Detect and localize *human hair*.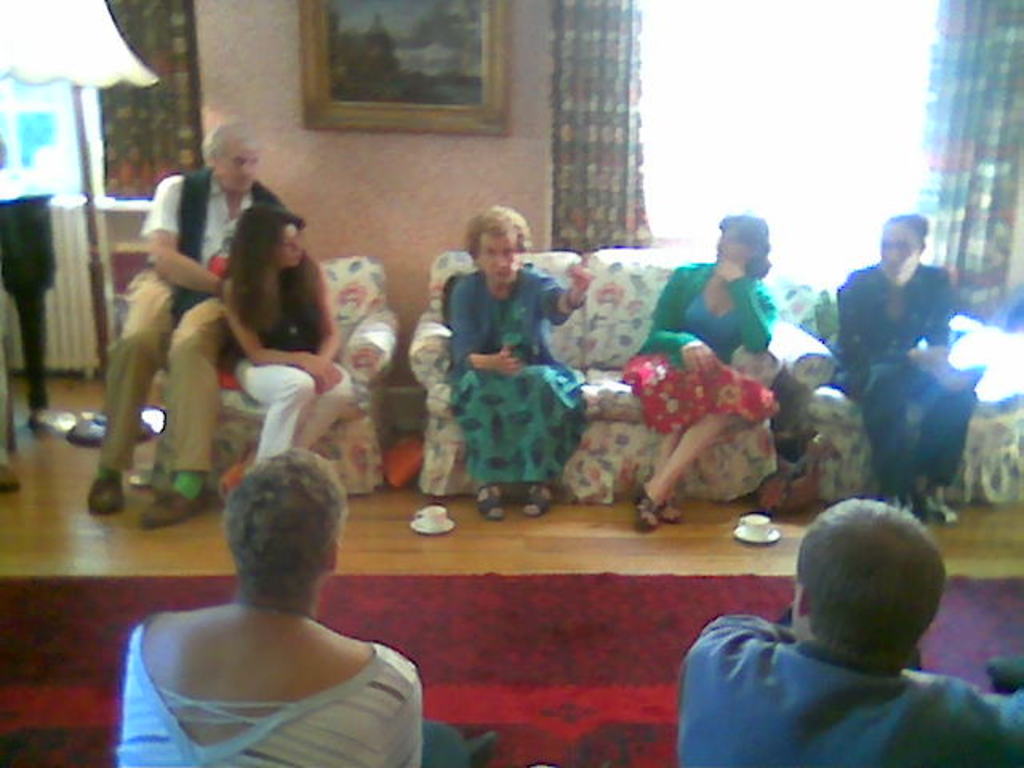
Localized at (789, 518, 944, 677).
